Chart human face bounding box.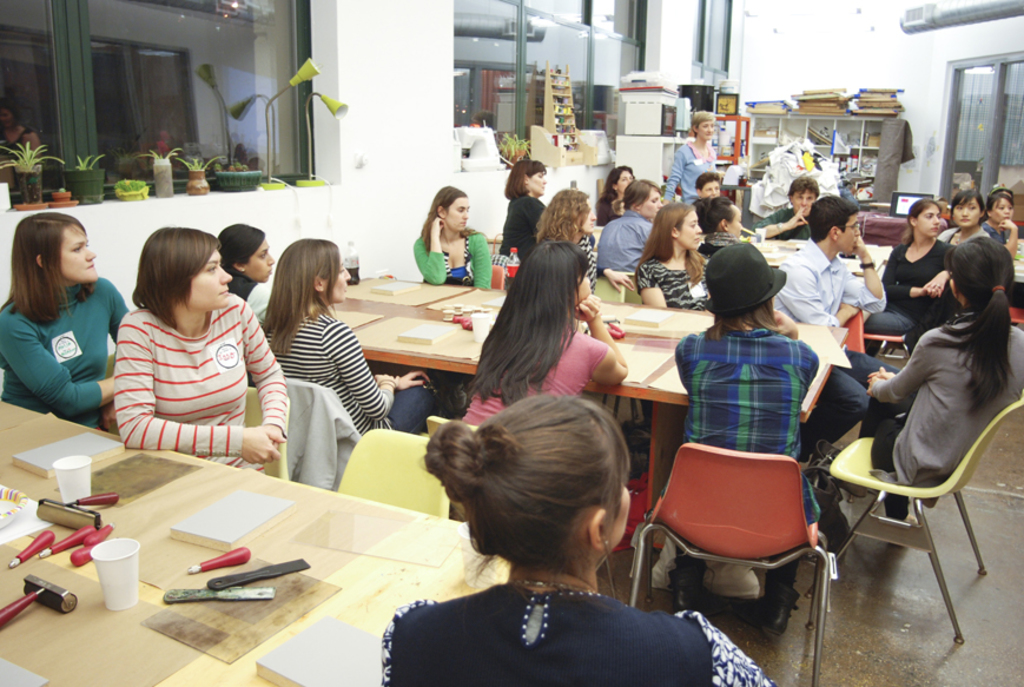
Charted: region(318, 252, 352, 305).
